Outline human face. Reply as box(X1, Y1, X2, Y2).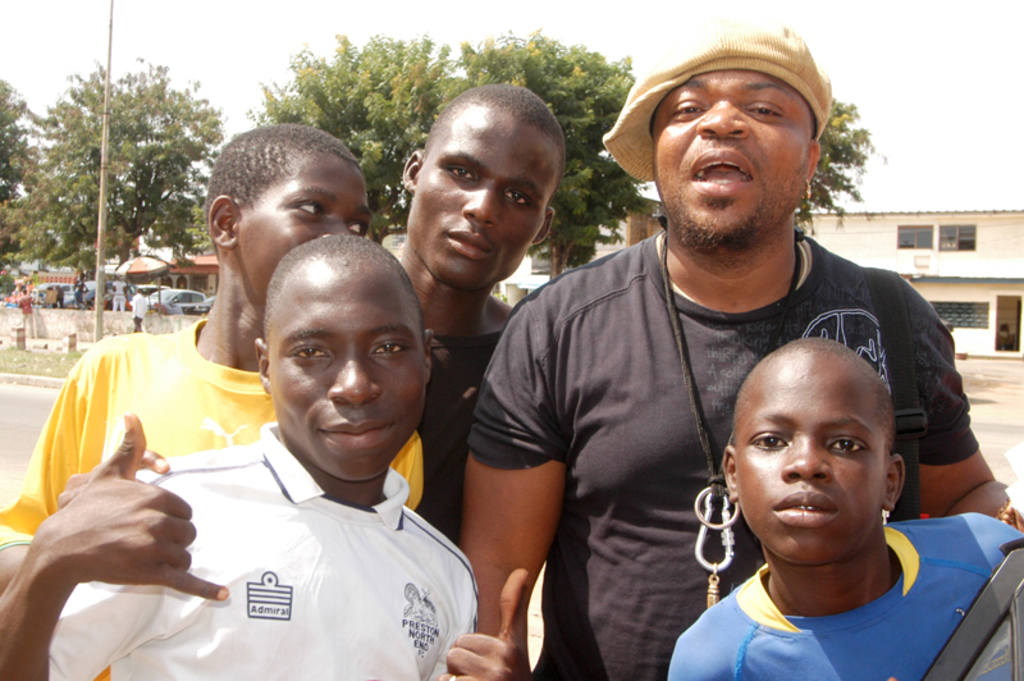
box(650, 69, 817, 234).
